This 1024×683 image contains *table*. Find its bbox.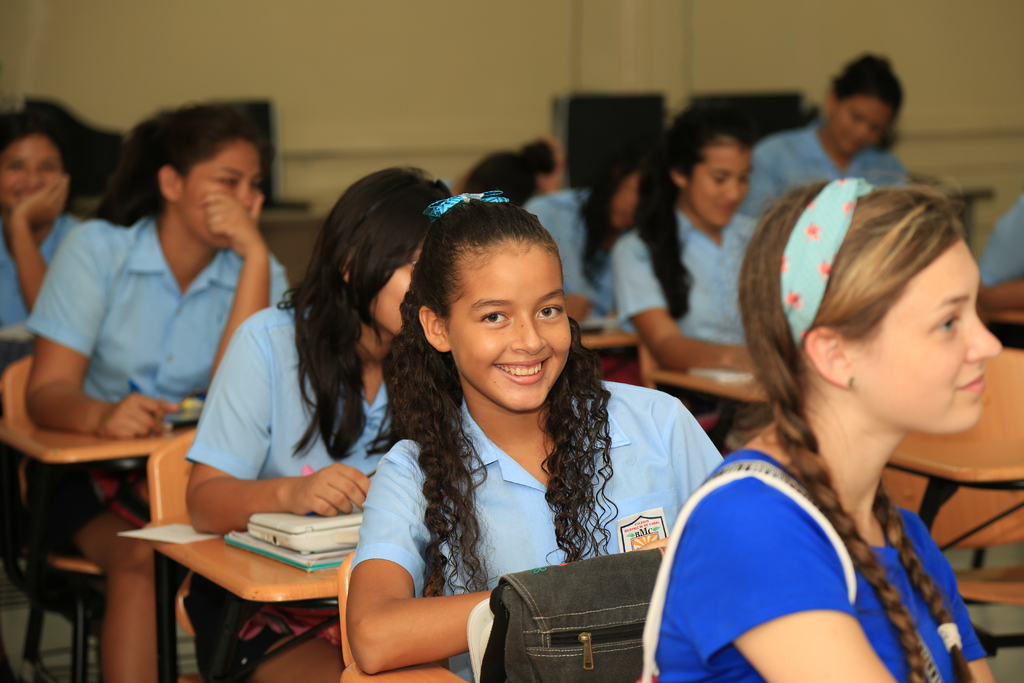
(x1=656, y1=370, x2=768, y2=411).
